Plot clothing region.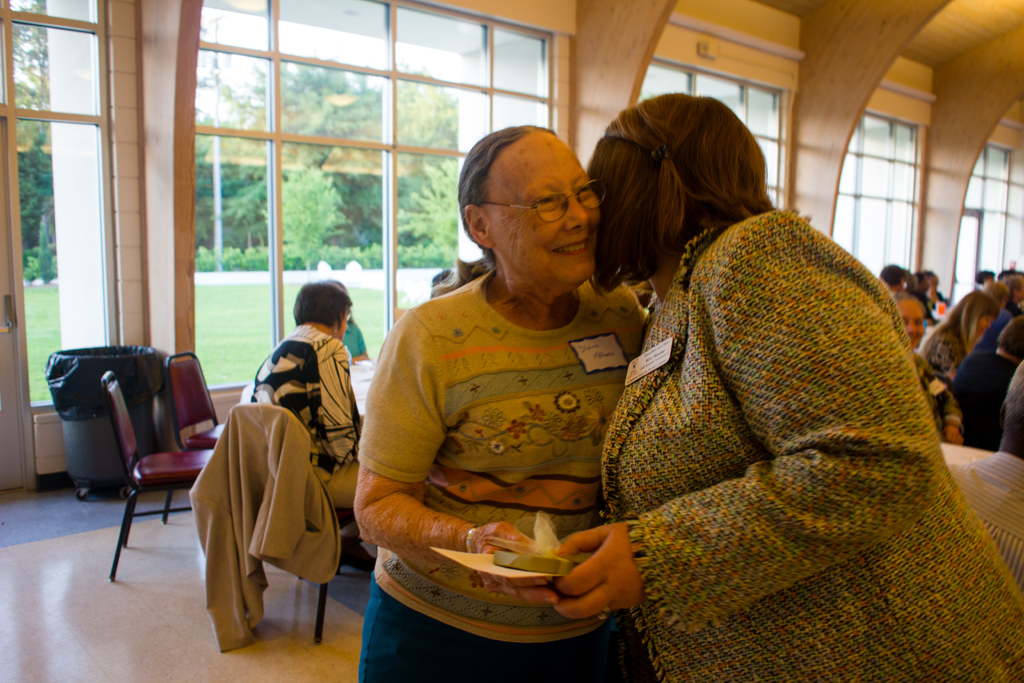
Plotted at [355,270,660,680].
